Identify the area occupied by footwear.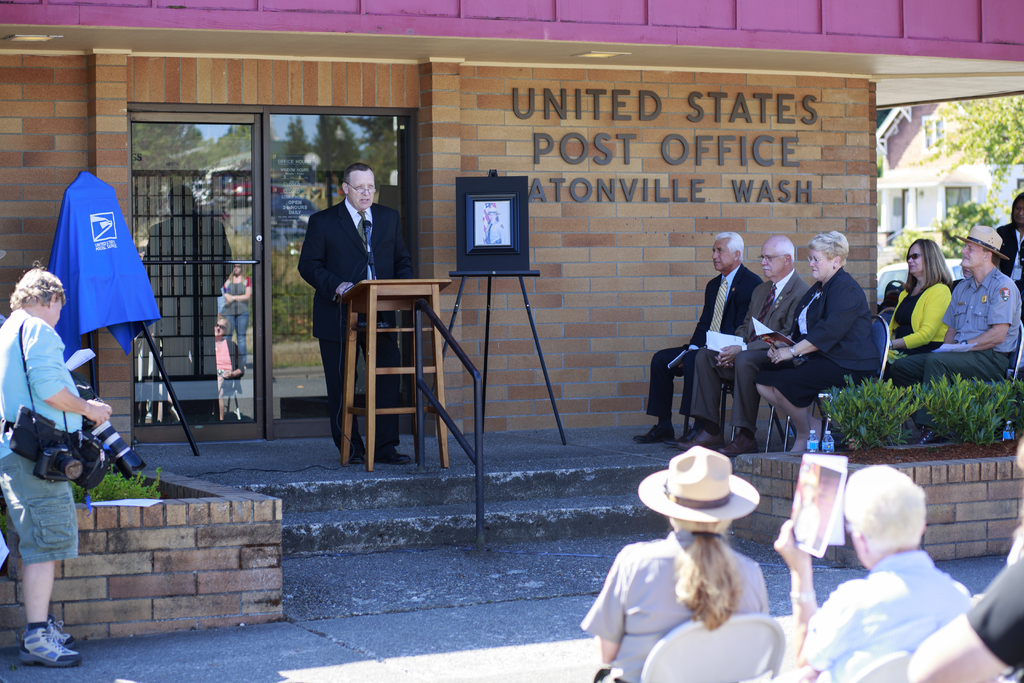
Area: pyautogui.locateOnScreen(17, 625, 81, 665).
